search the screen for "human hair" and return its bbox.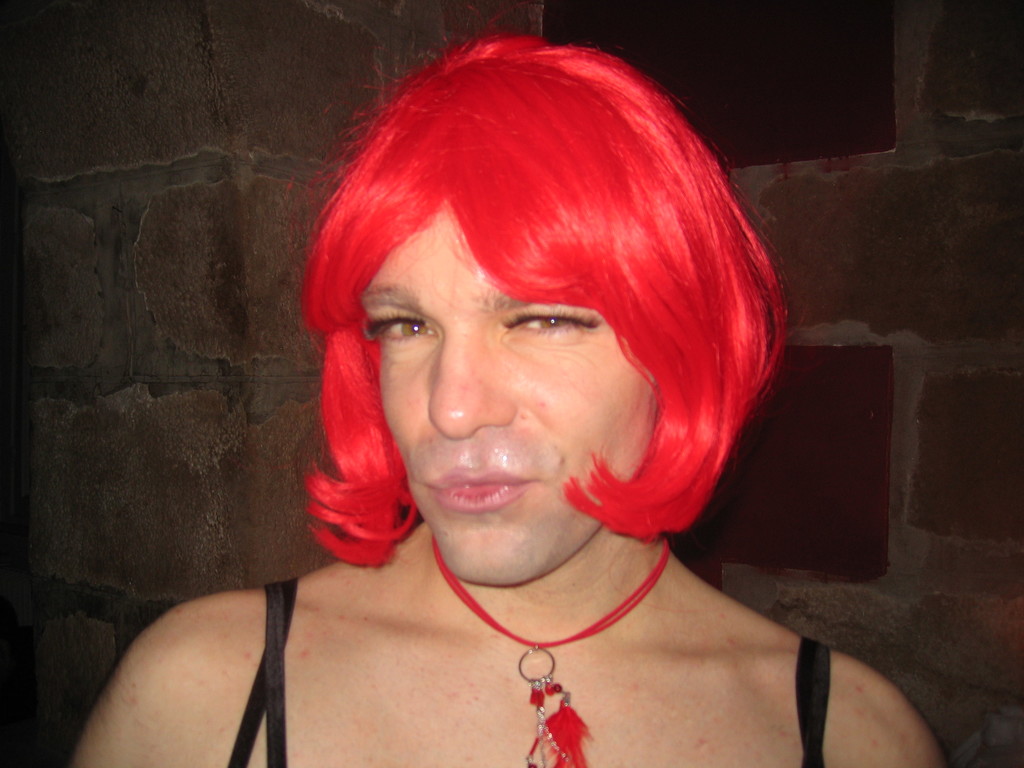
Found: [left=303, top=11, right=774, bottom=577].
